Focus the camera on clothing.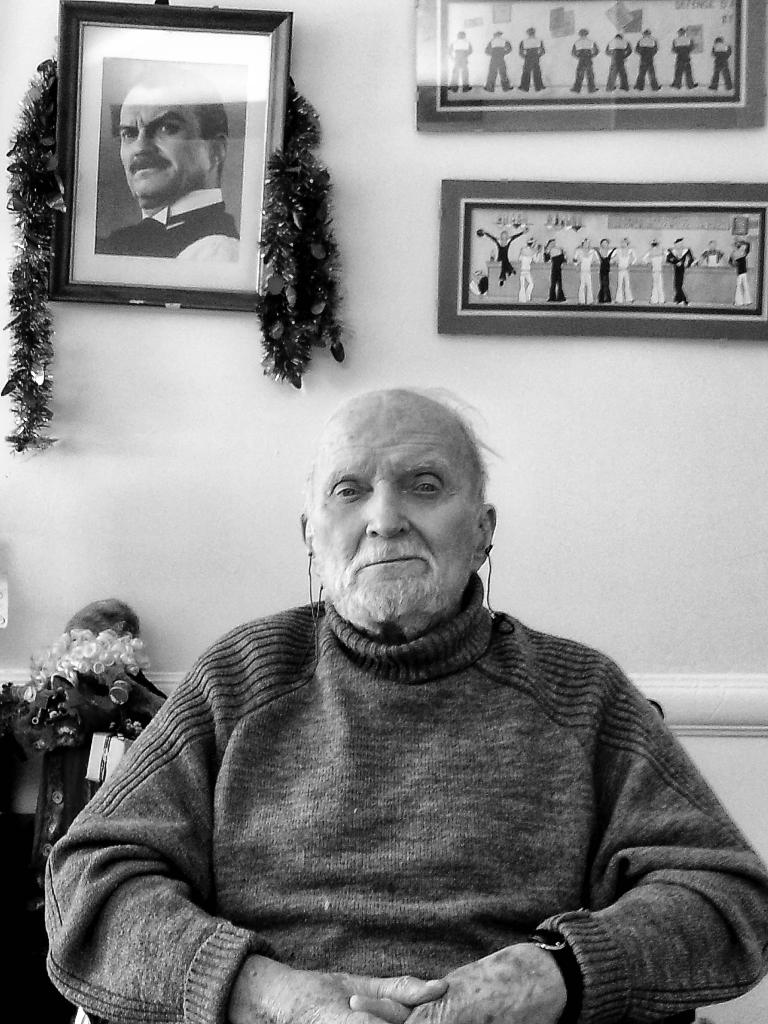
Focus region: Rect(484, 230, 524, 282).
